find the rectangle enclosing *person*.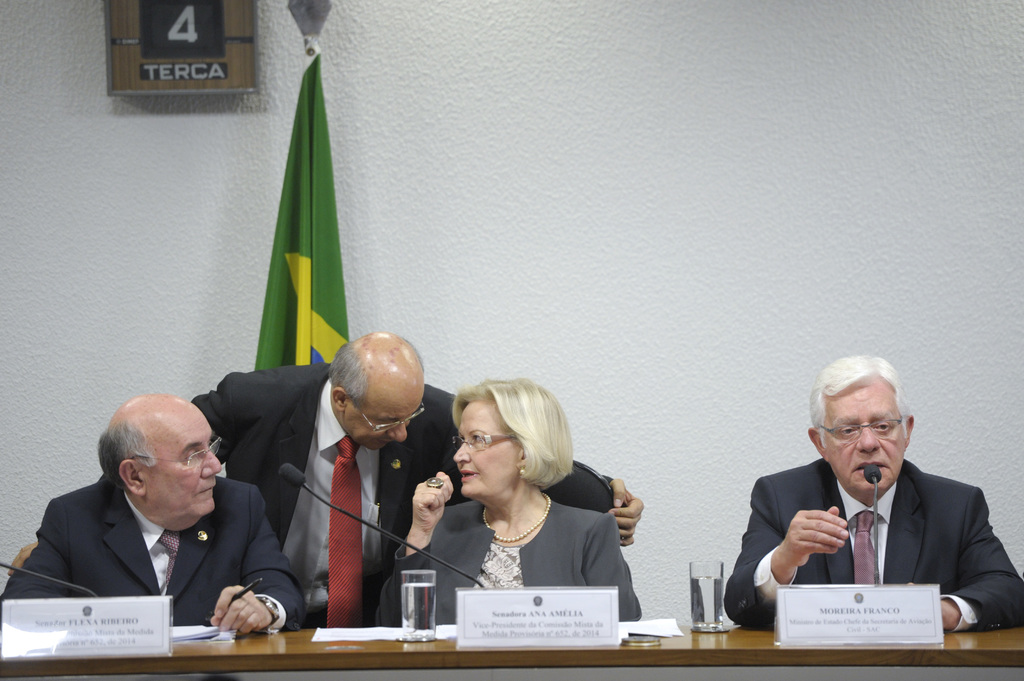
(4, 328, 645, 629).
